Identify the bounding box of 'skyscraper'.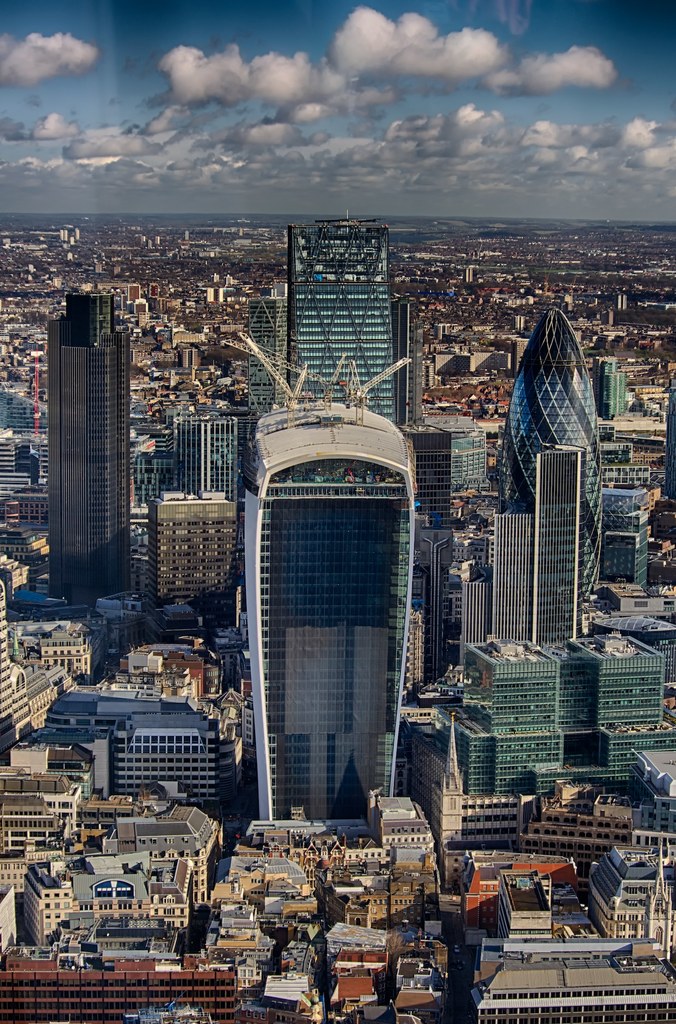
184/407/246/505.
